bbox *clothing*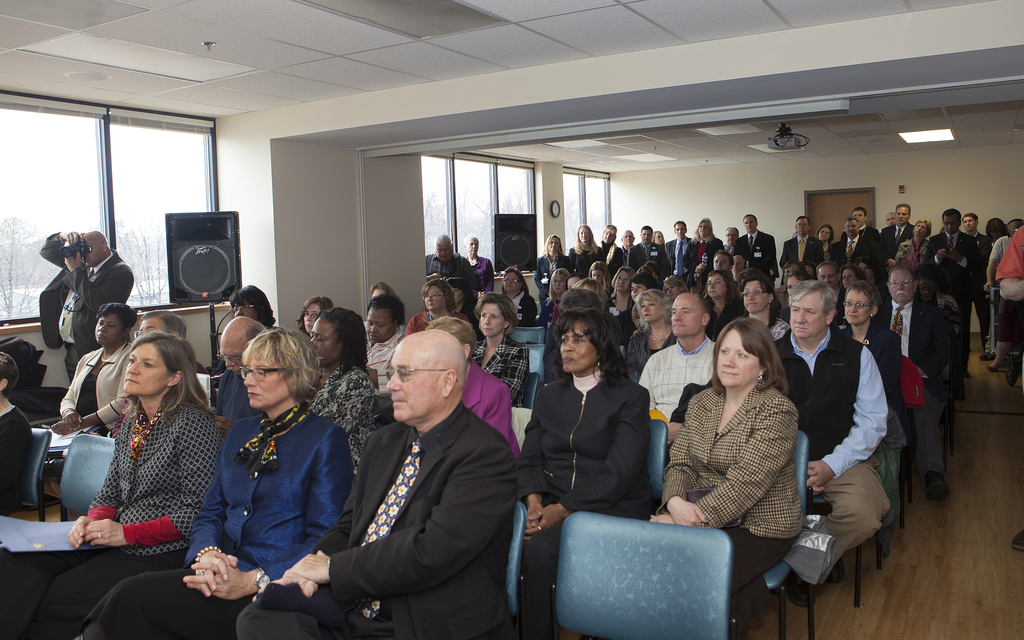
BBox(835, 241, 870, 263)
